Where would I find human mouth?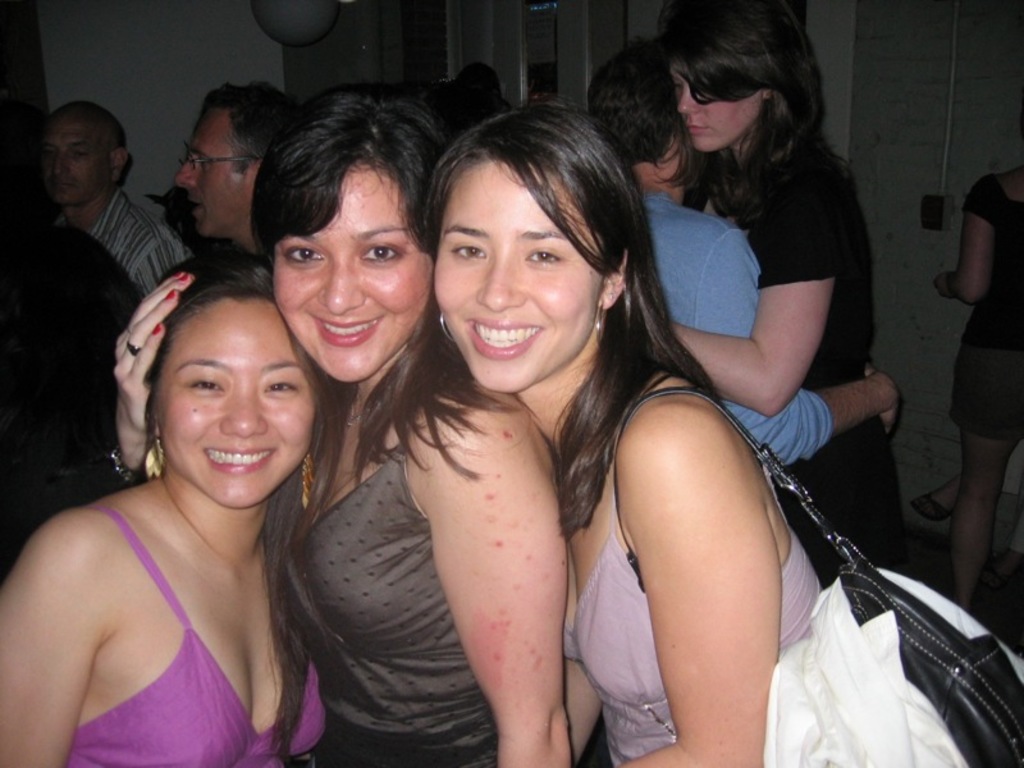
At detection(467, 321, 543, 356).
